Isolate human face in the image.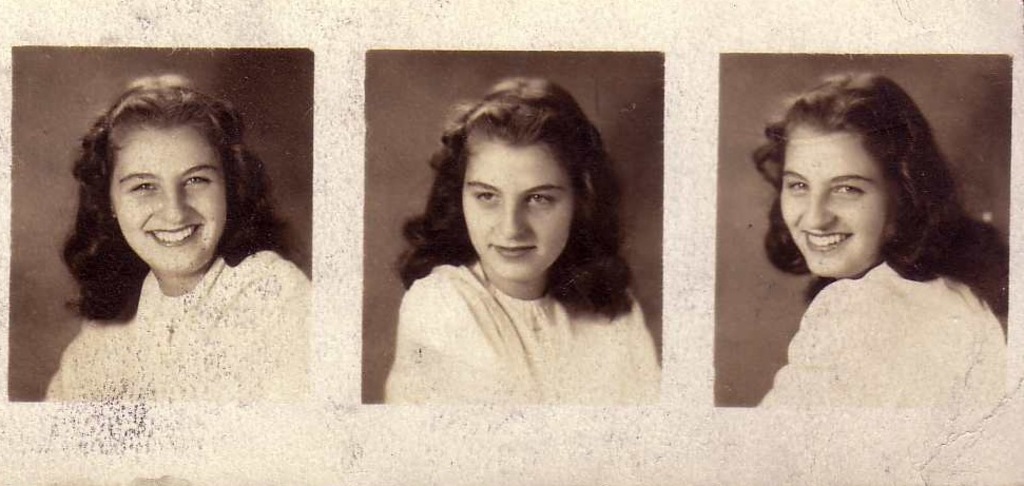
Isolated region: region(781, 134, 888, 276).
